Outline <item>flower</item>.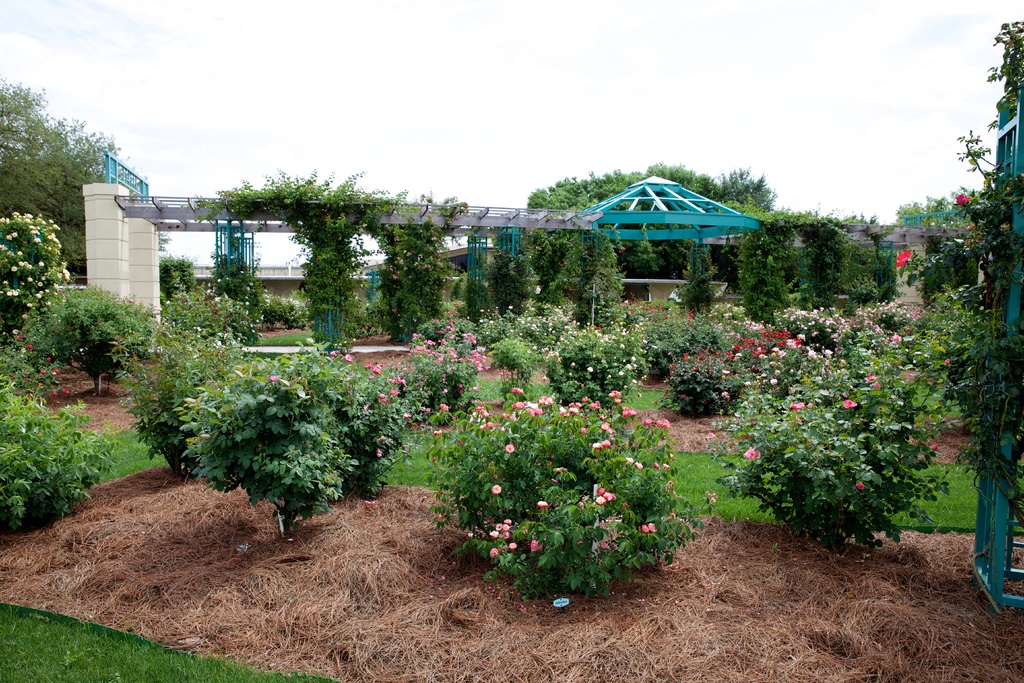
Outline: [left=786, top=402, right=804, bottom=413].
